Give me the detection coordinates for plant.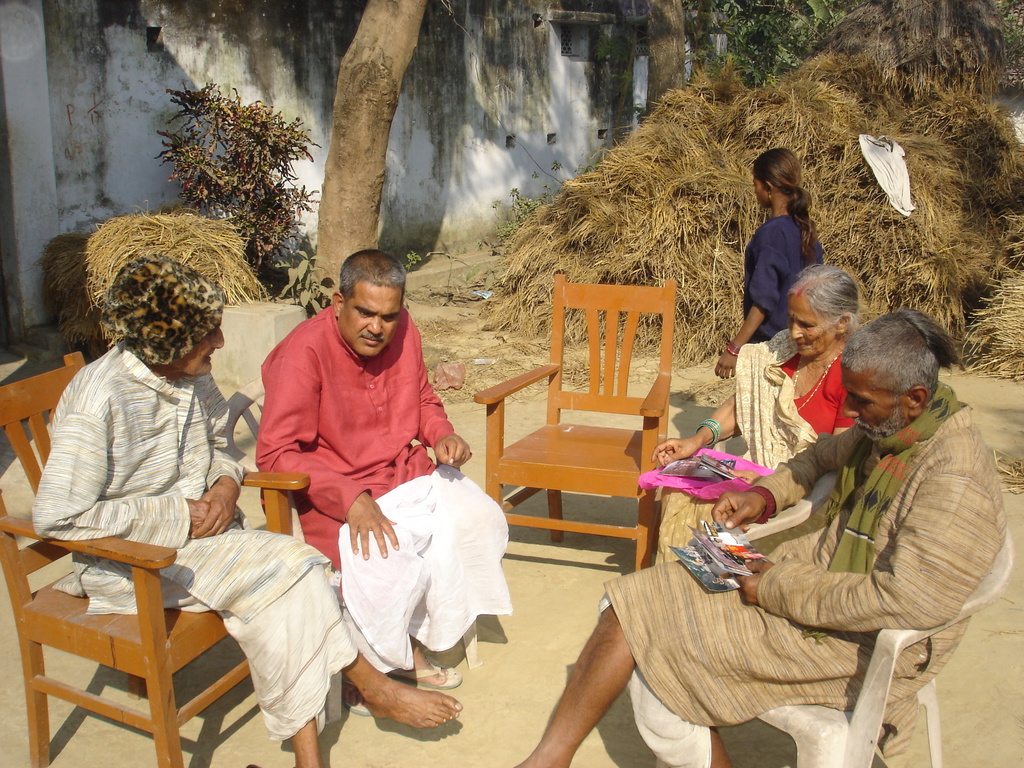
bbox=[989, 0, 1023, 86].
